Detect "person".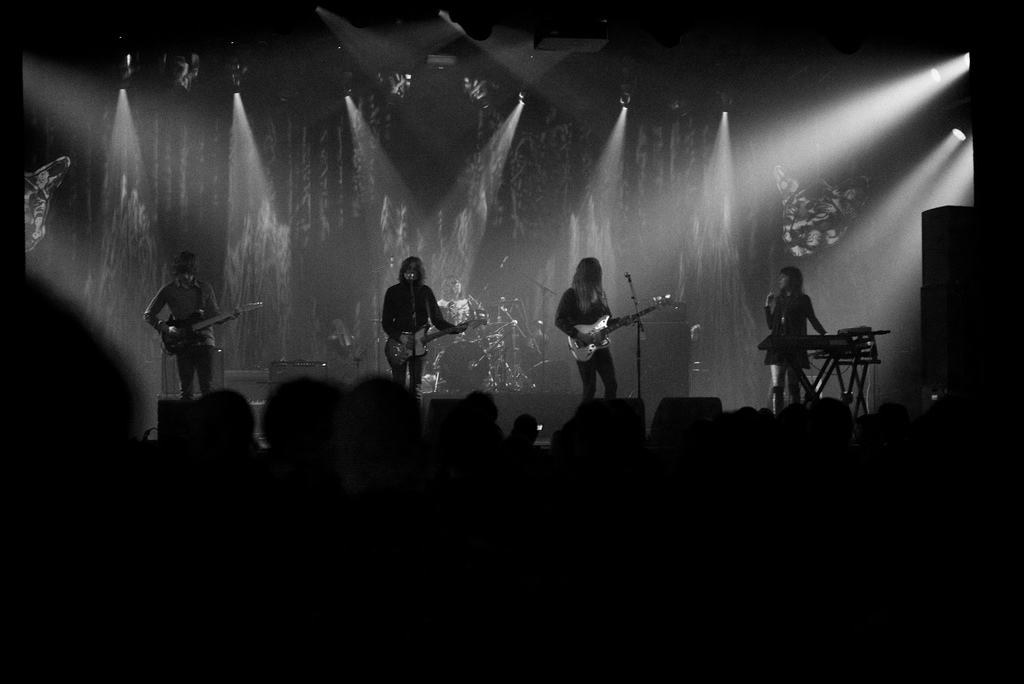
Detected at select_region(374, 257, 453, 387).
